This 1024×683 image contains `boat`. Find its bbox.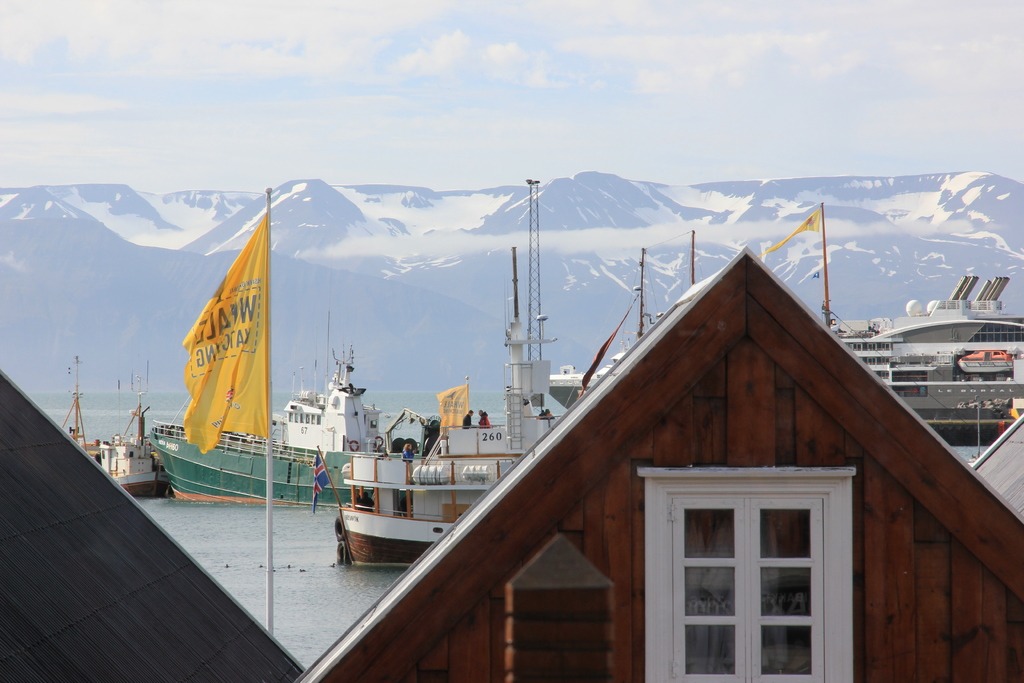
select_region(145, 352, 384, 509).
